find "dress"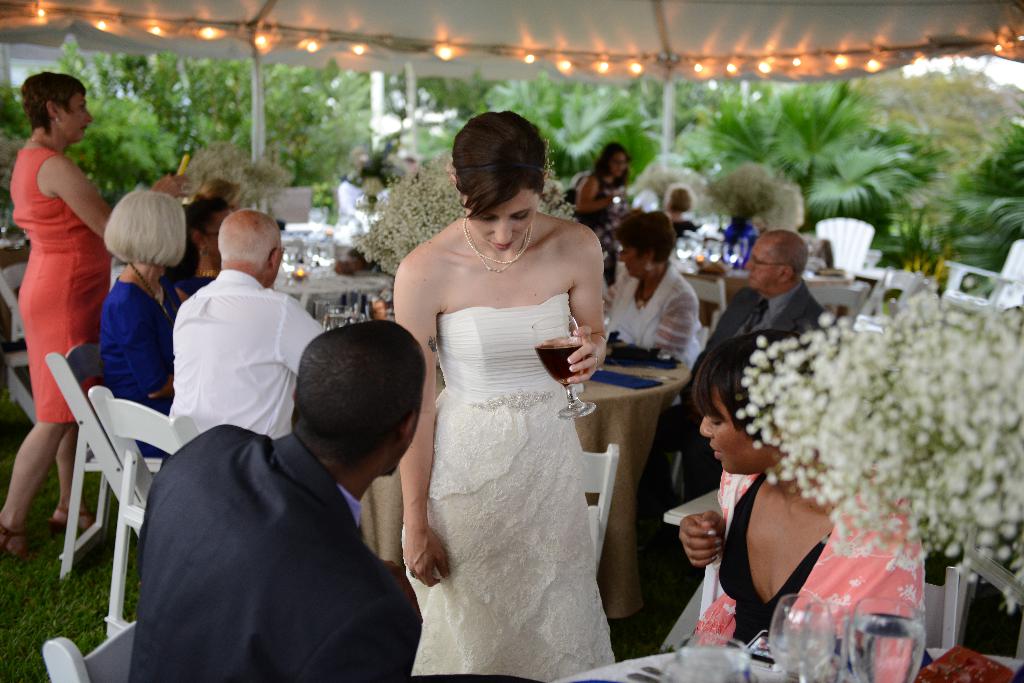
bbox=[576, 177, 628, 287]
